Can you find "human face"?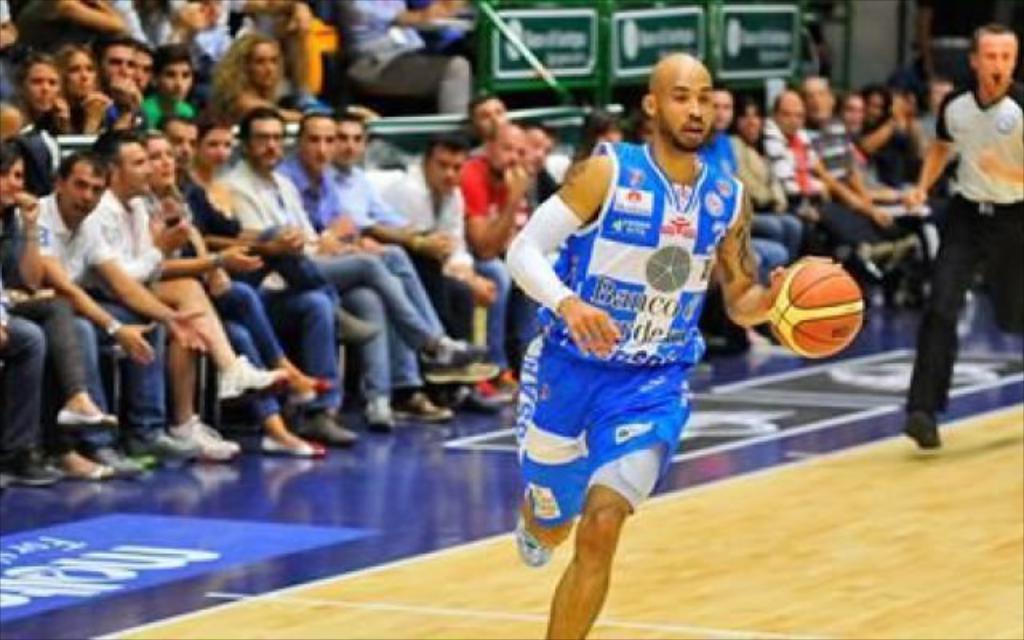
Yes, bounding box: x1=774 y1=93 x2=803 y2=134.
